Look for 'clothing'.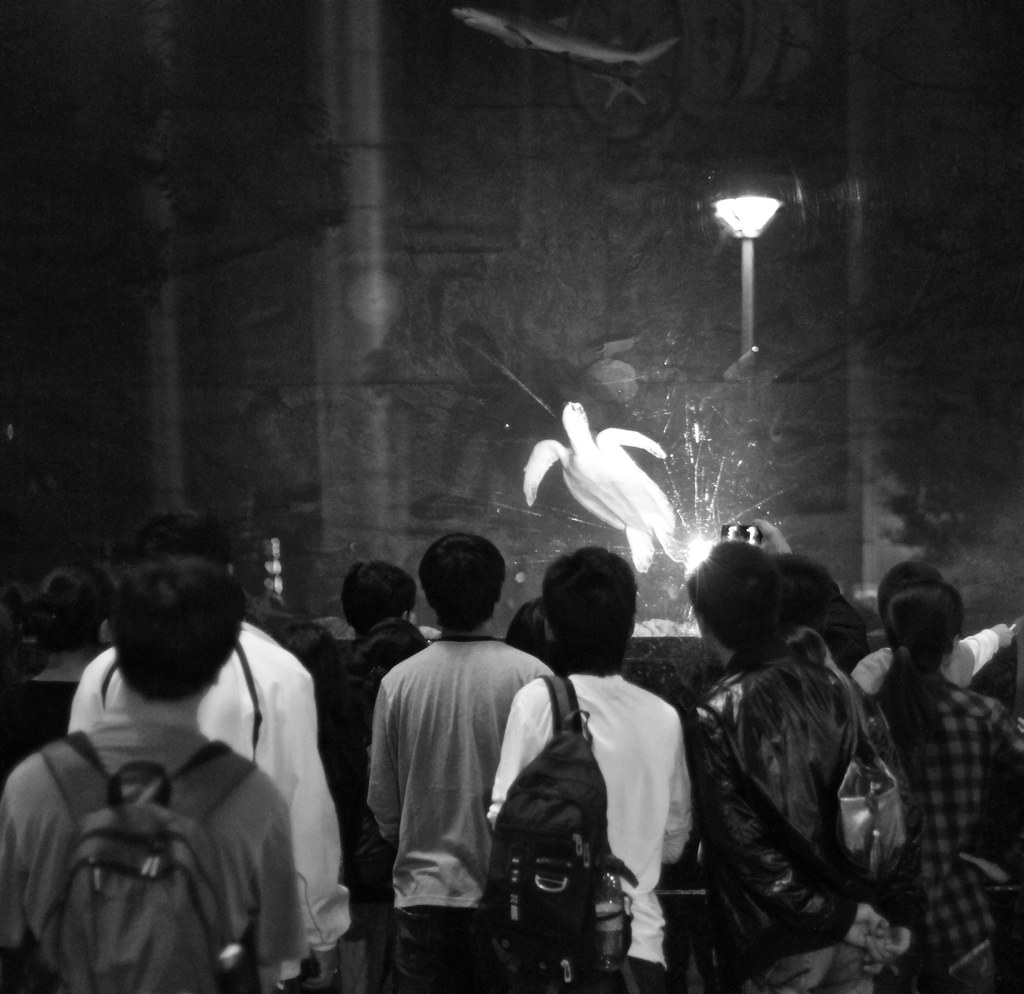
Found: (x1=65, y1=615, x2=352, y2=993).
